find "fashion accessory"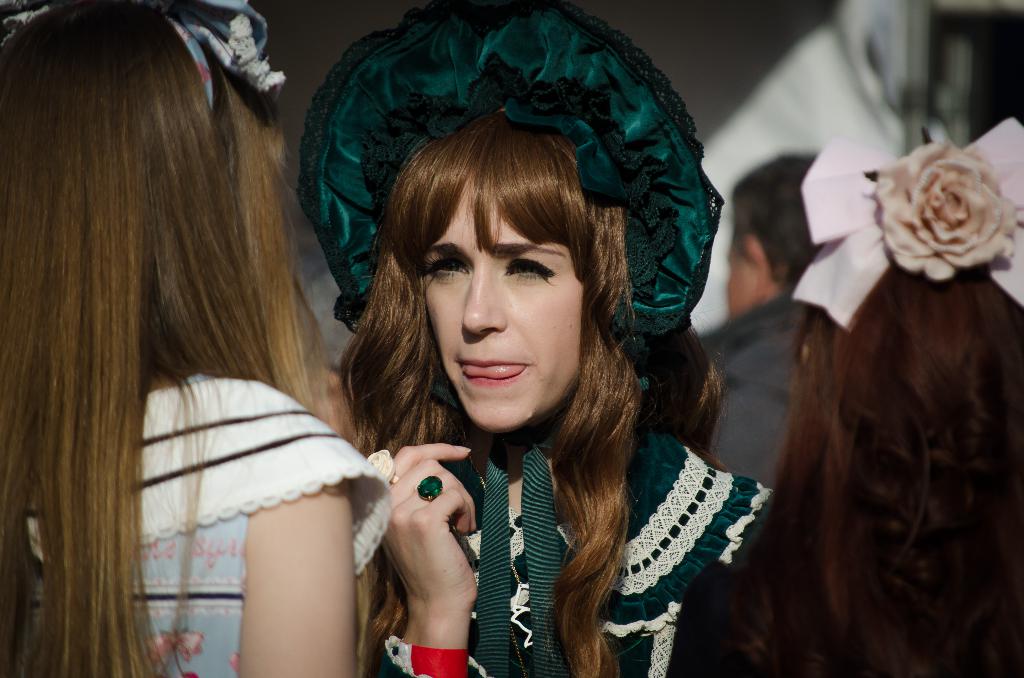
[left=366, top=448, right=399, bottom=487]
